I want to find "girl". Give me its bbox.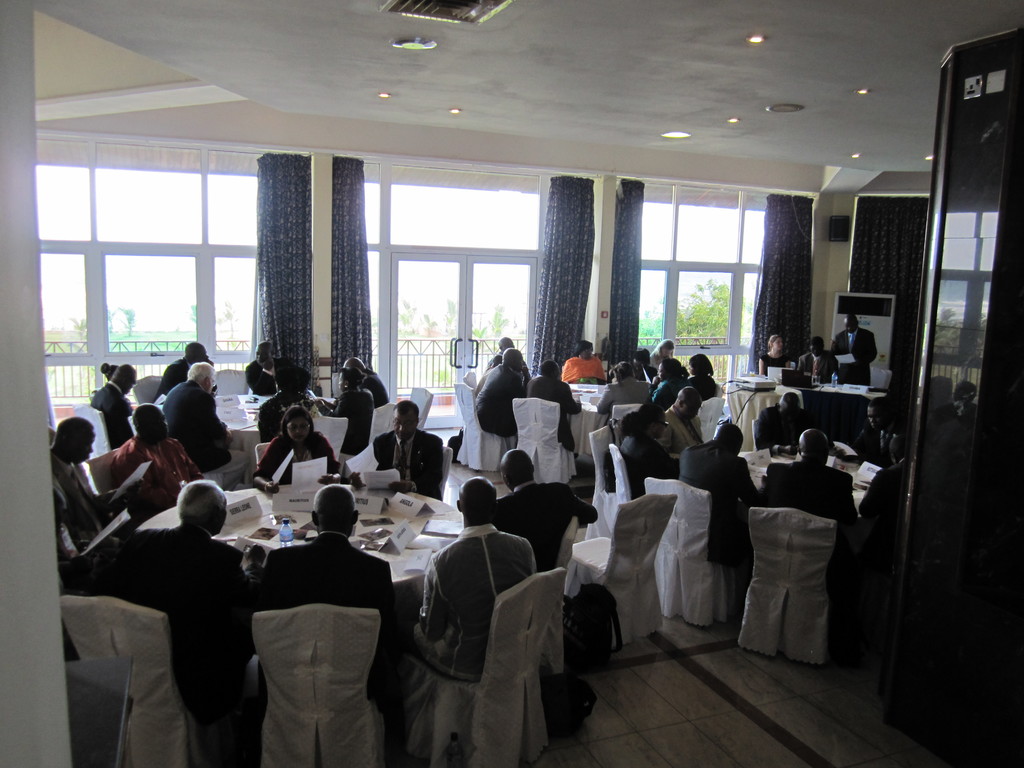
bbox(646, 352, 686, 412).
